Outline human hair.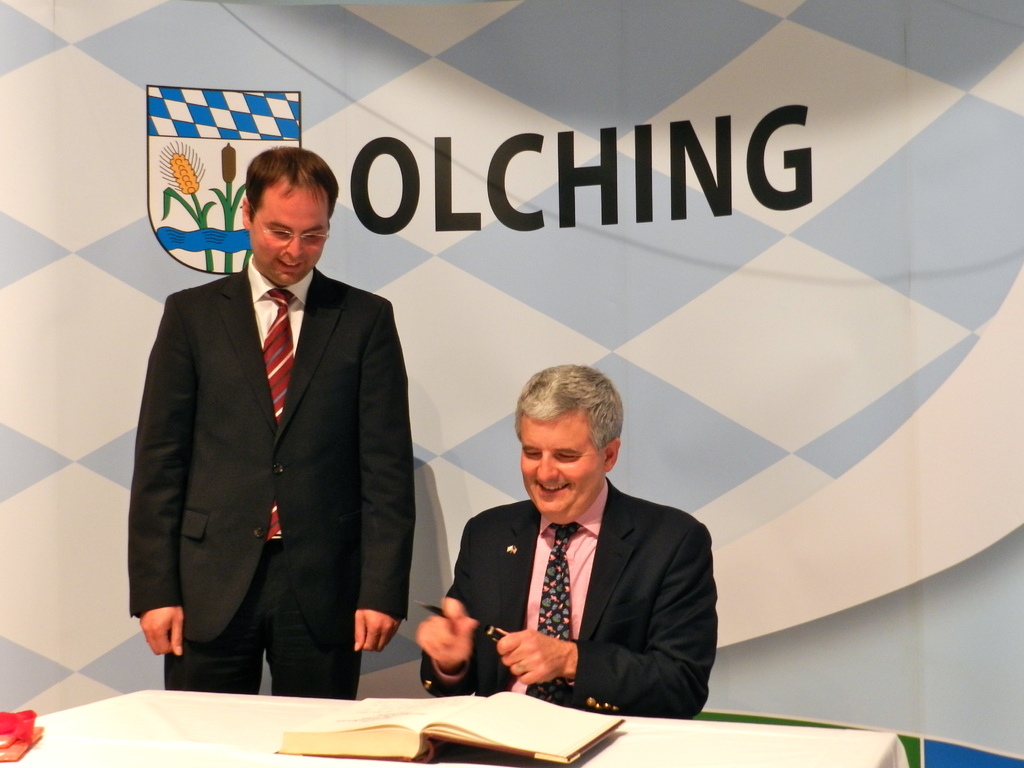
Outline: 241/145/340/228.
